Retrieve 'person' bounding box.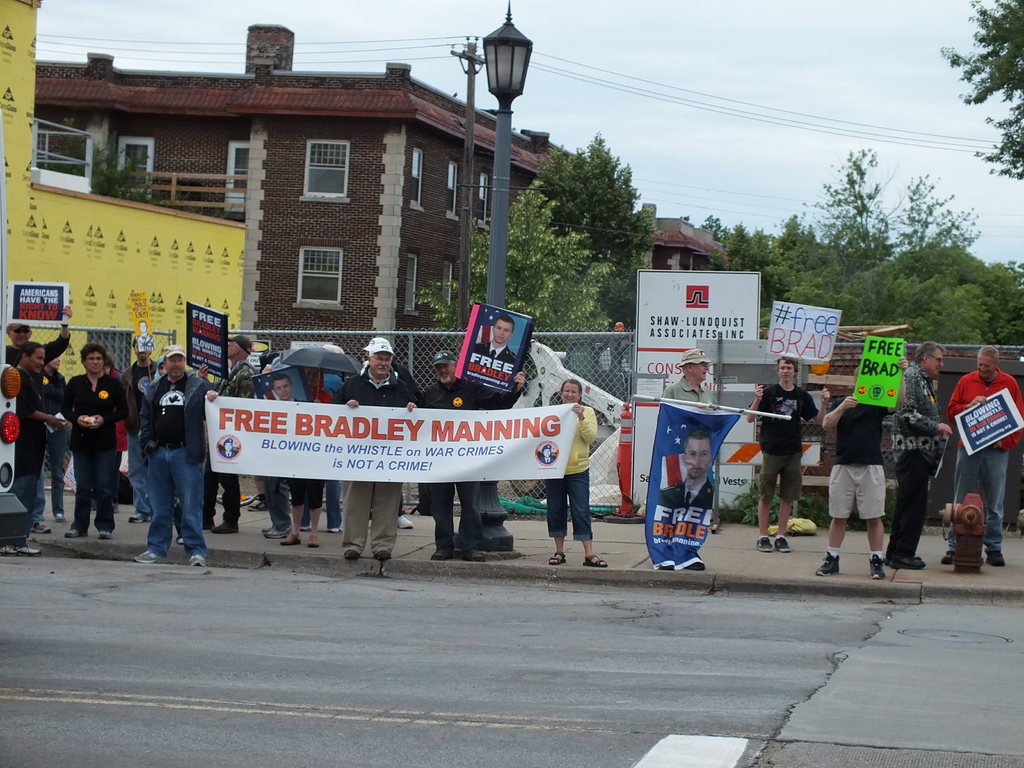
Bounding box: (879,341,955,572).
